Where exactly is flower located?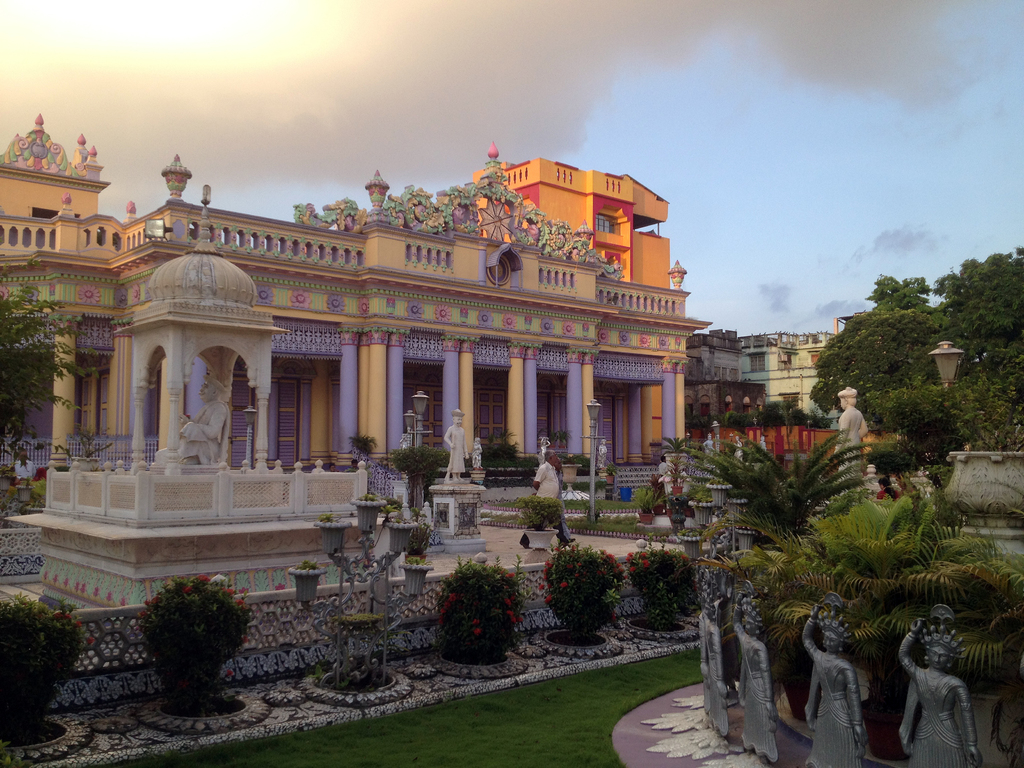
Its bounding box is l=272, t=582, r=284, b=593.
